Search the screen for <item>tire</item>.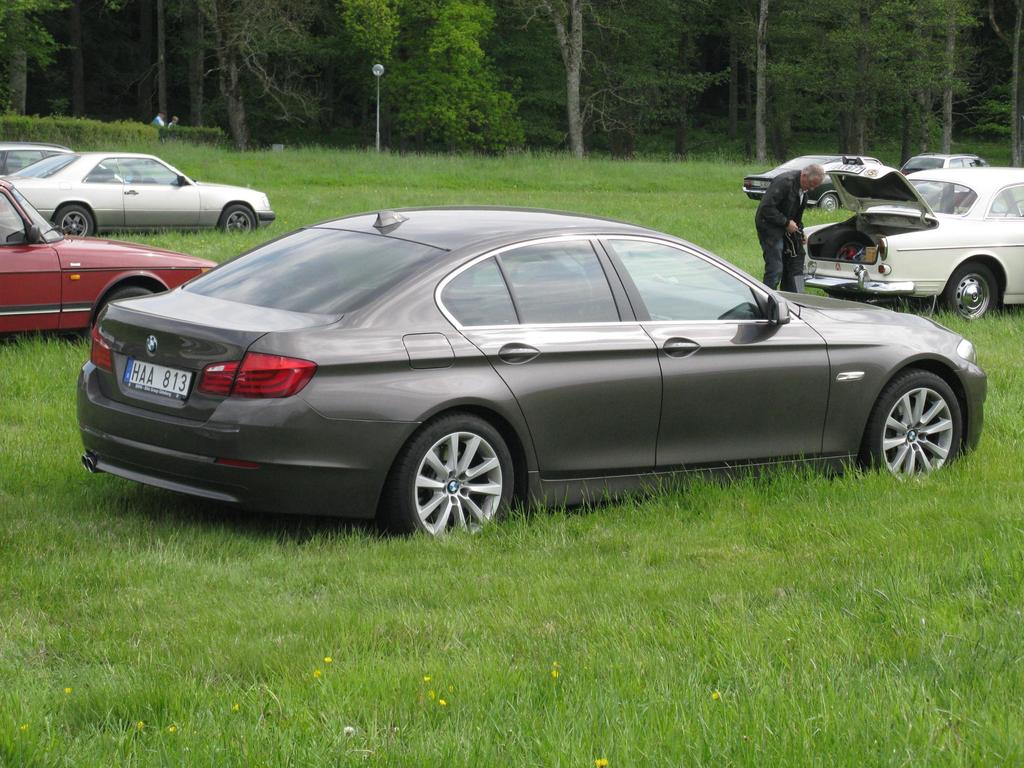
Found at 858, 372, 963, 481.
